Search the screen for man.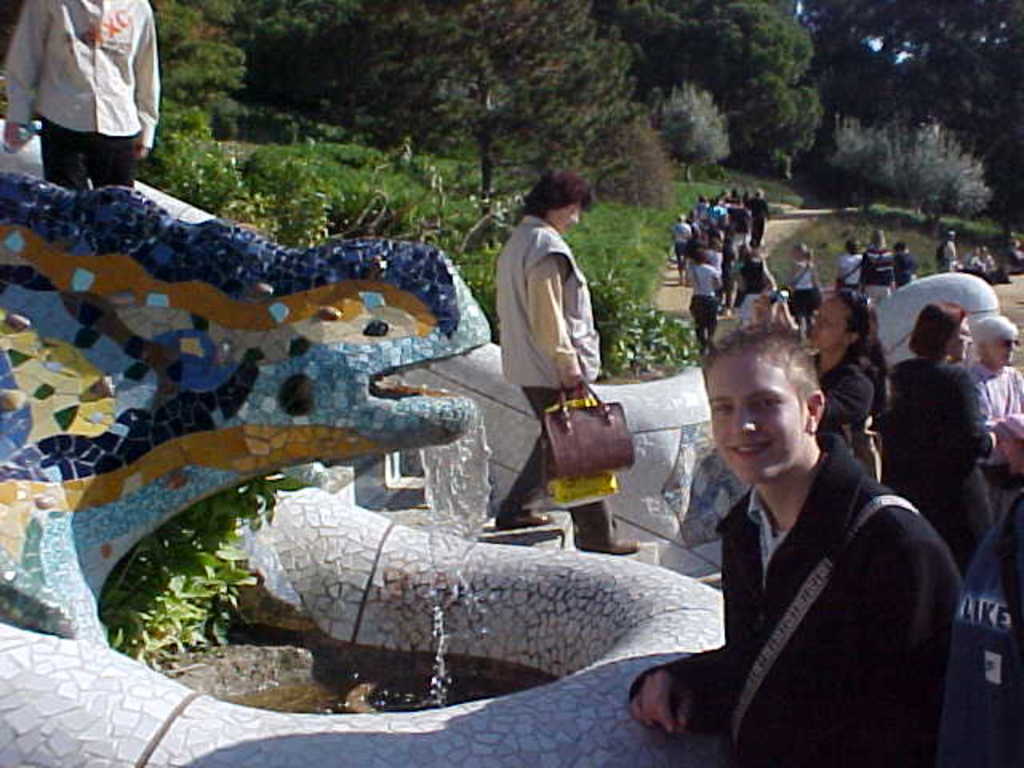
Found at 747/189/771/250.
